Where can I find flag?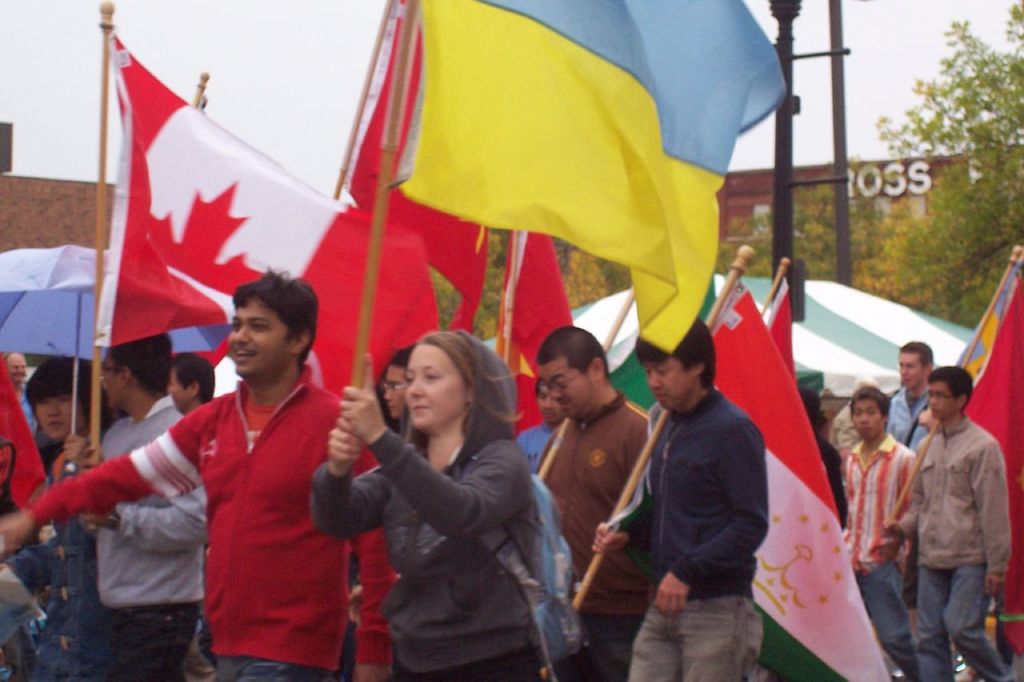
You can find it at rect(930, 247, 1019, 650).
